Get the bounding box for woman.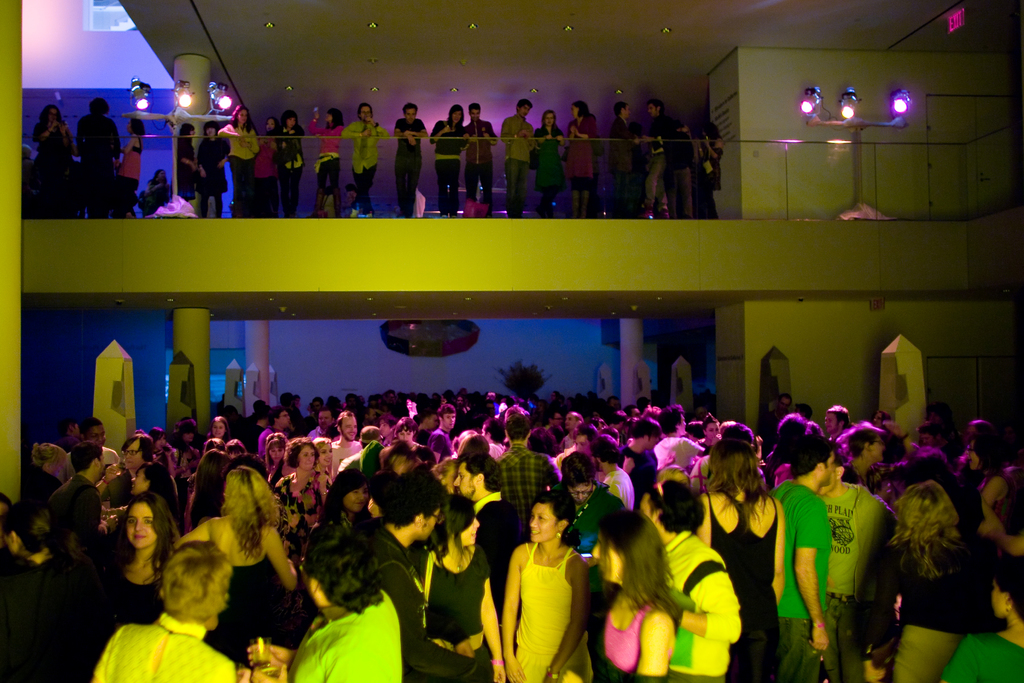
431/104/476/222.
